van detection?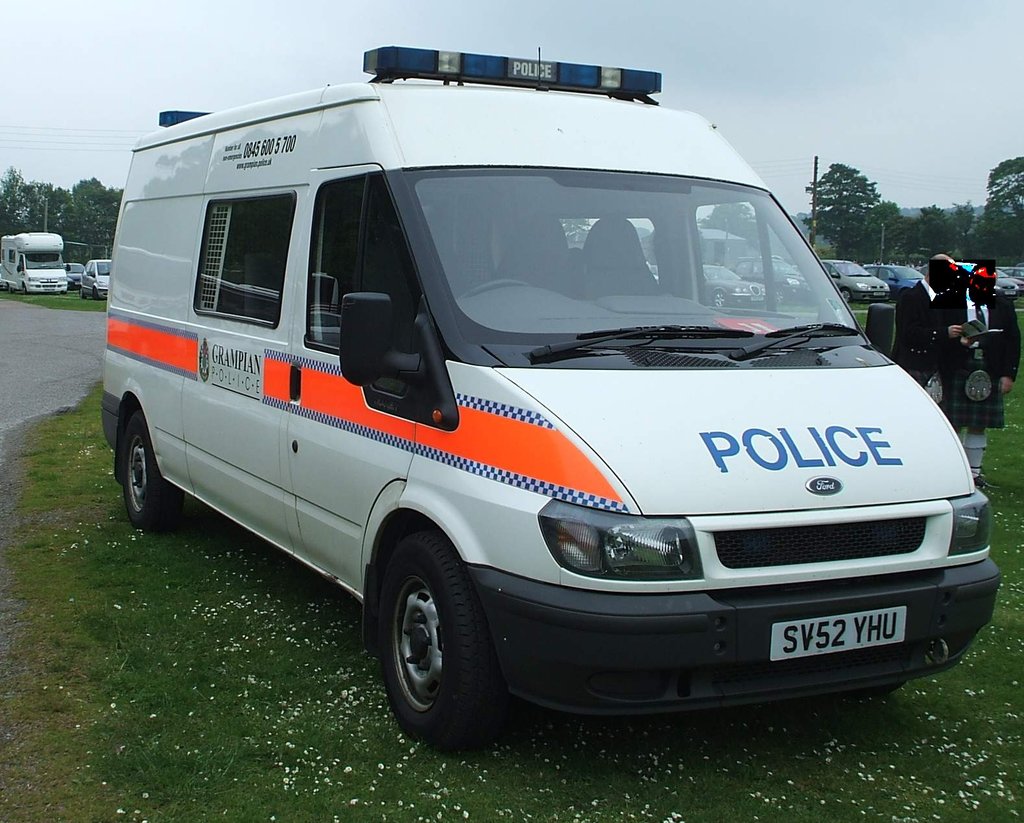
locate(0, 232, 72, 297)
